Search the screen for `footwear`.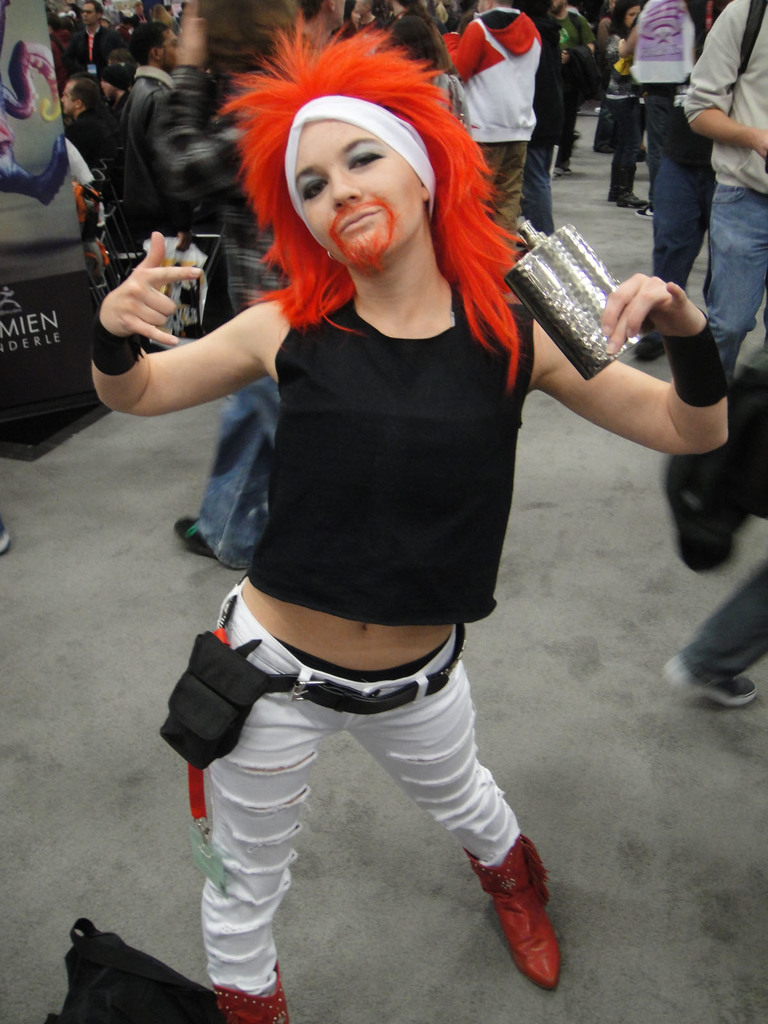
Found at detection(214, 960, 294, 1023).
